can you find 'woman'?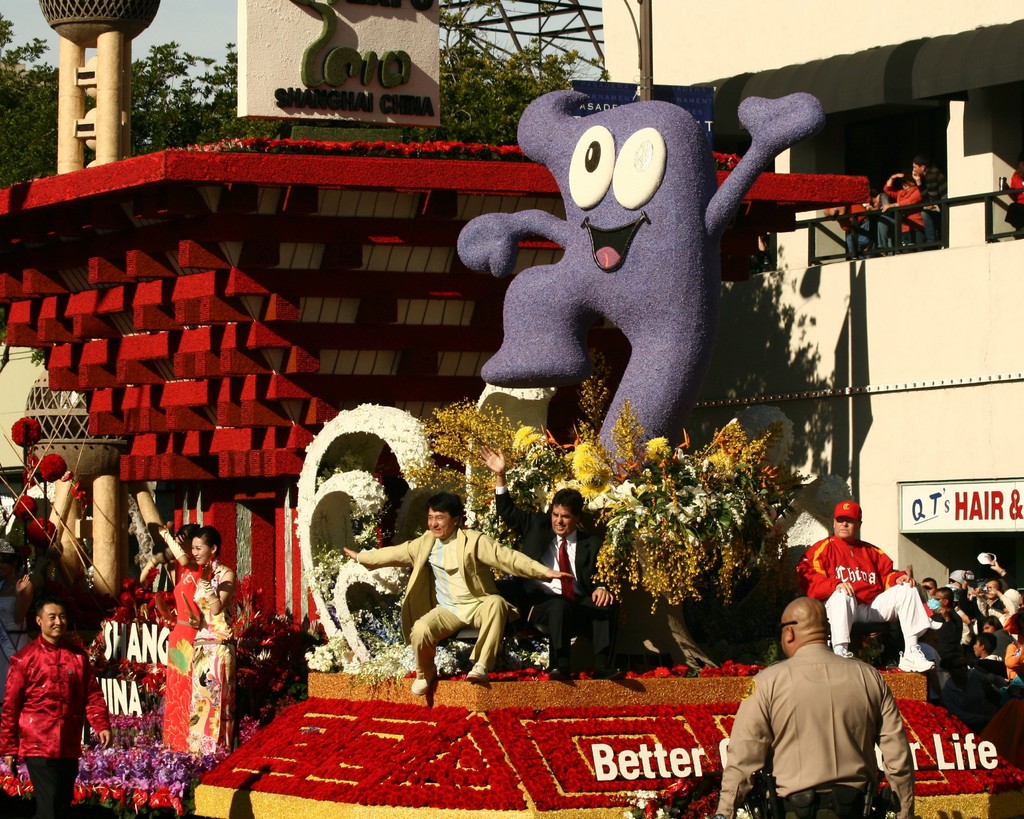
Yes, bounding box: (left=201, top=526, right=236, bottom=762).
